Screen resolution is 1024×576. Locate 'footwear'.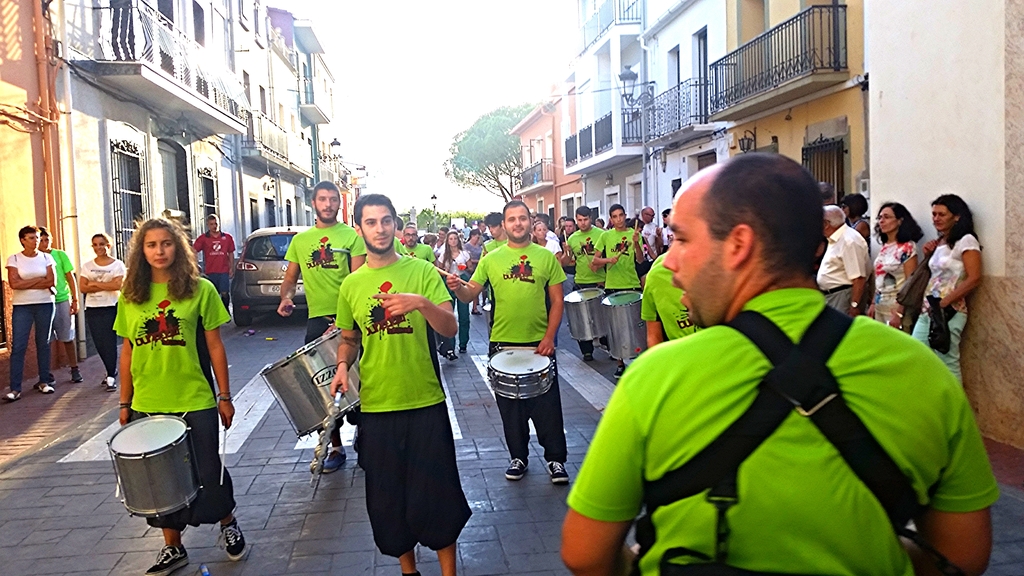
x1=547 y1=461 x2=568 y2=485.
